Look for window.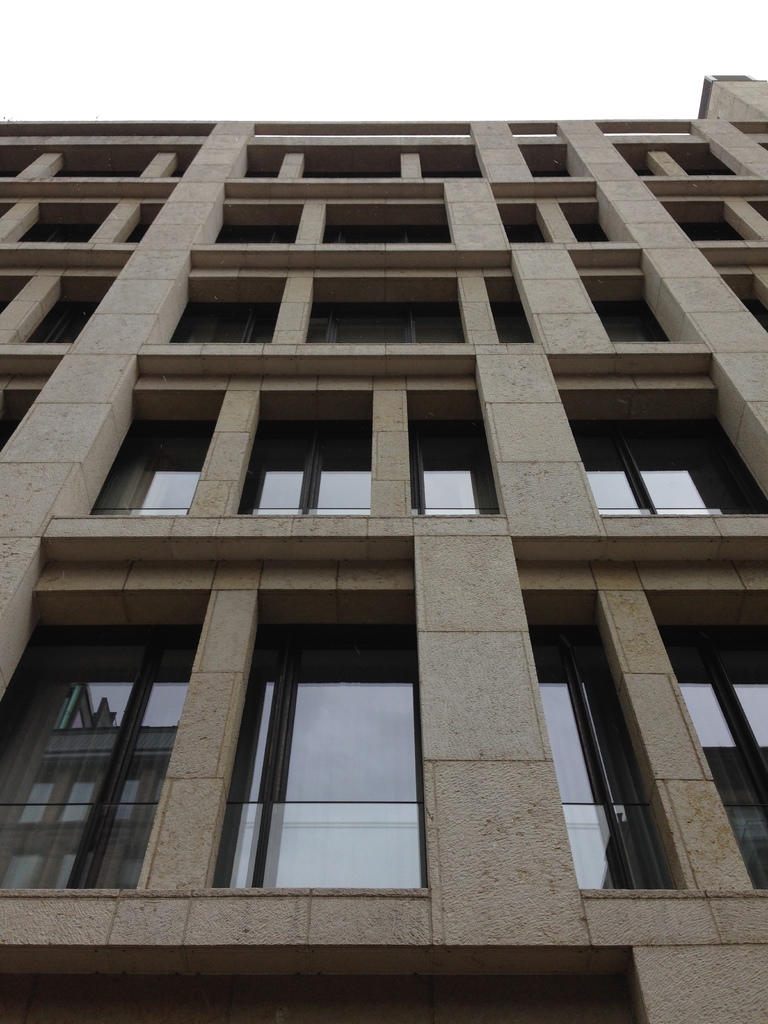
Found: bbox(570, 222, 611, 239).
